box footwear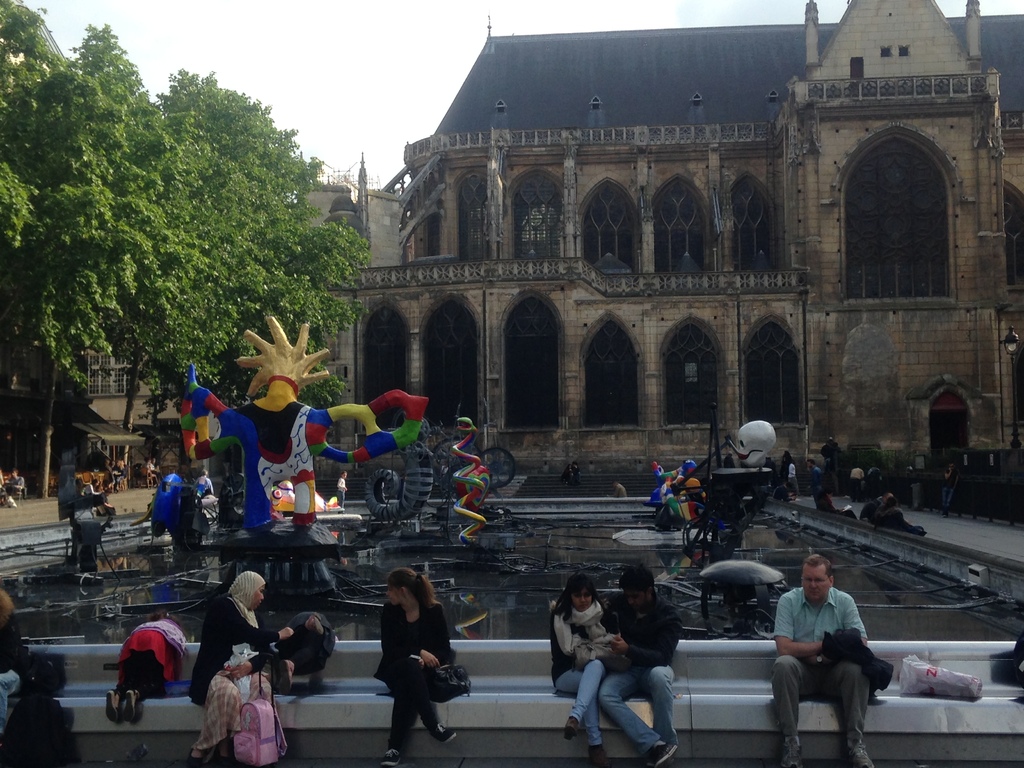
(x1=427, y1=721, x2=459, y2=742)
